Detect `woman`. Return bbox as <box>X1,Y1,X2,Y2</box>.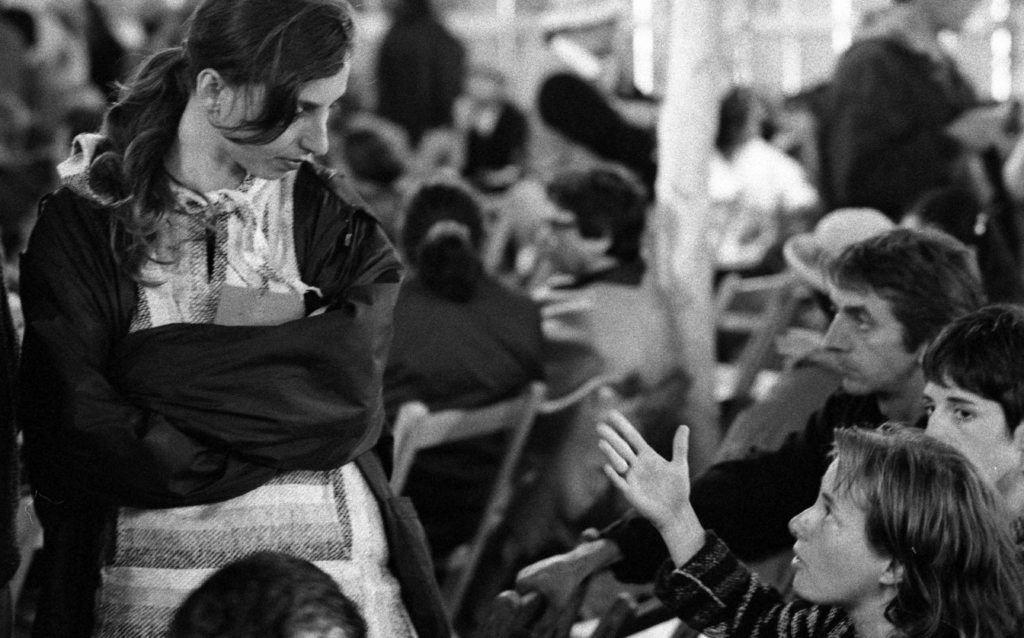
<box>383,181,547,564</box>.
